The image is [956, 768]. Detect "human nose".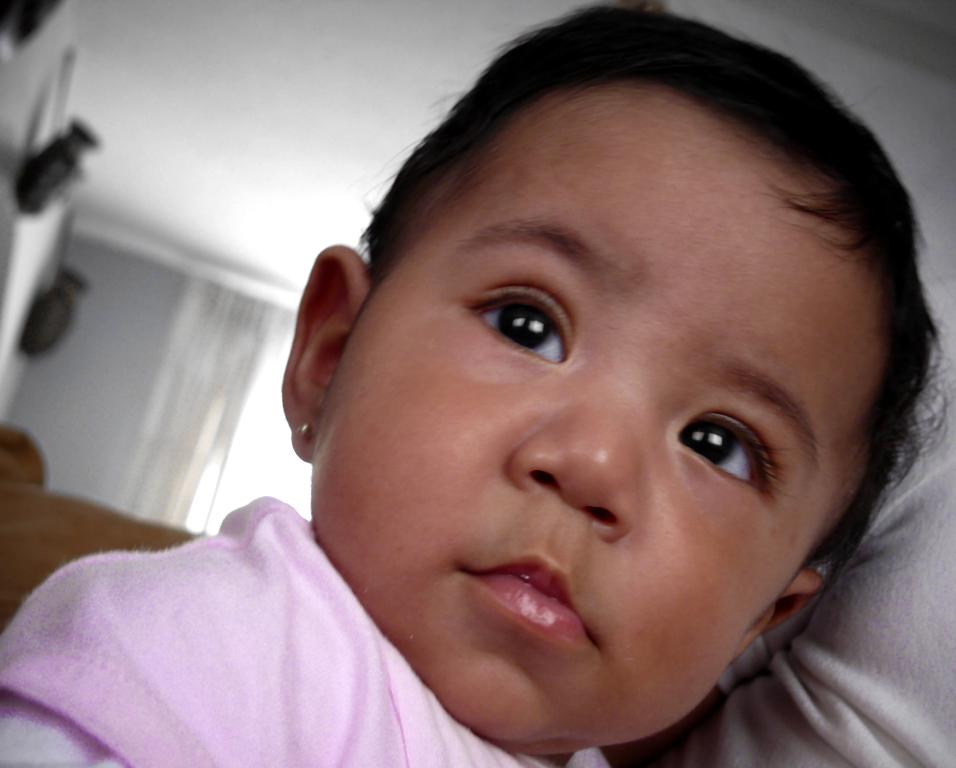
Detection: <bbox>500, 377, 642, 547</bbox>.
